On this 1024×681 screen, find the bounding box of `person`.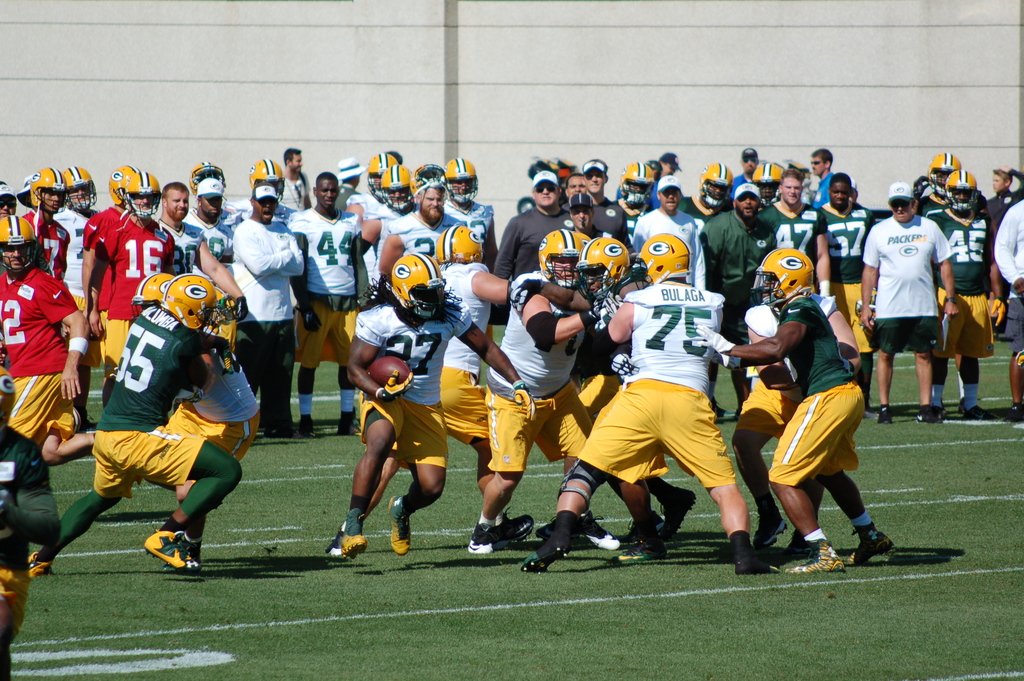
Bounding box: 737:246:877:575.
